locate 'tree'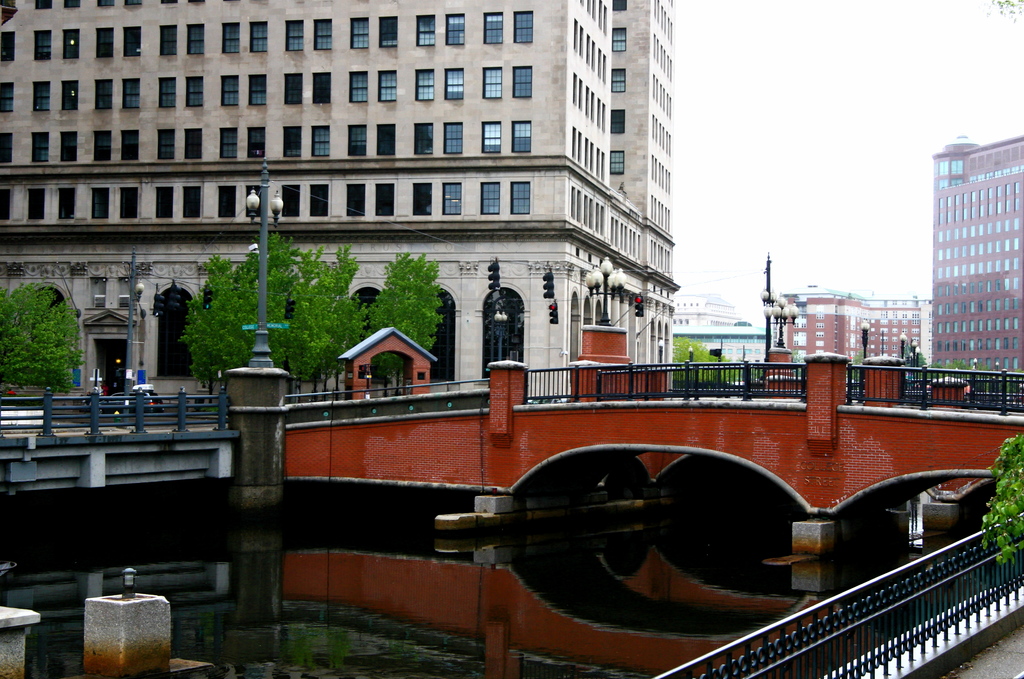
box(0, 274, 85, 413)
